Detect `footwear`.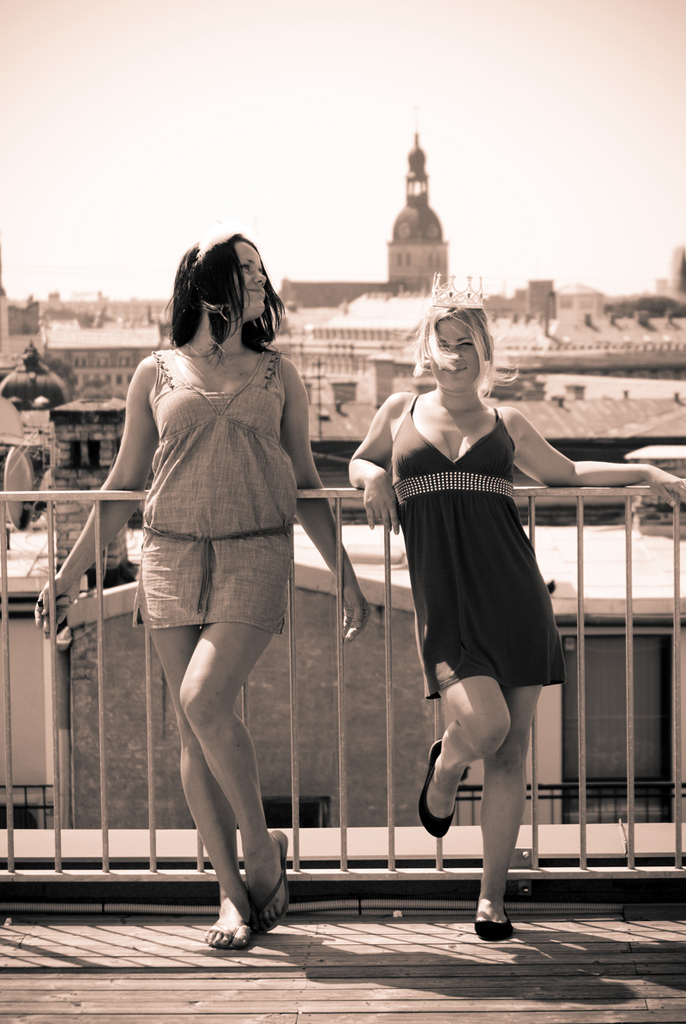
Detected at (471, 901, 508, 942).
